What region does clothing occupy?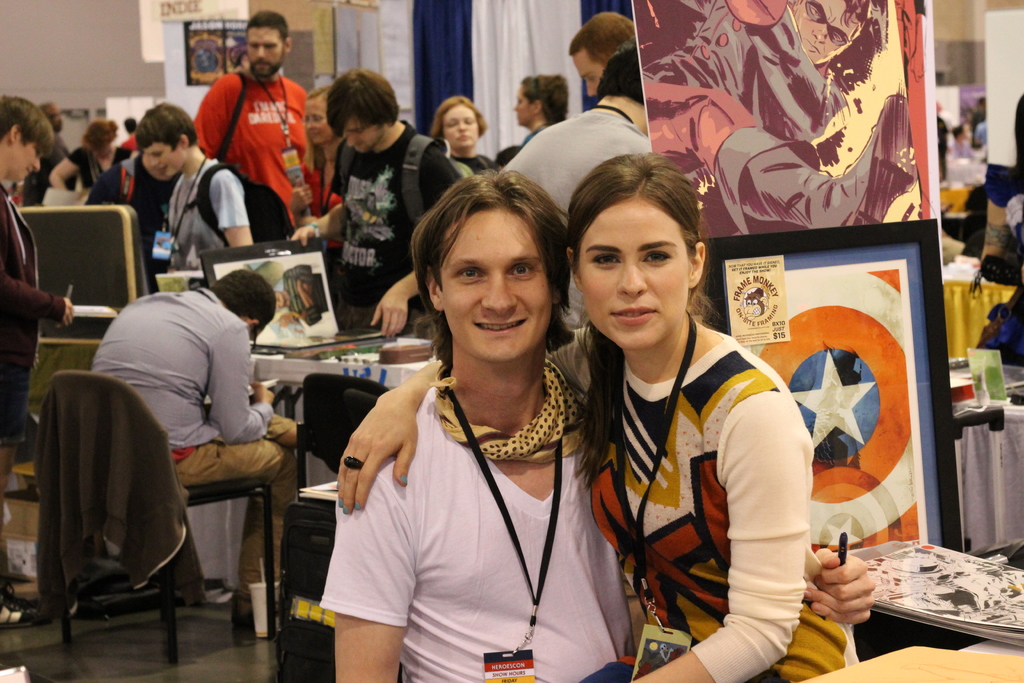
<bbox>947, 134, 979, 167</bbox>.
